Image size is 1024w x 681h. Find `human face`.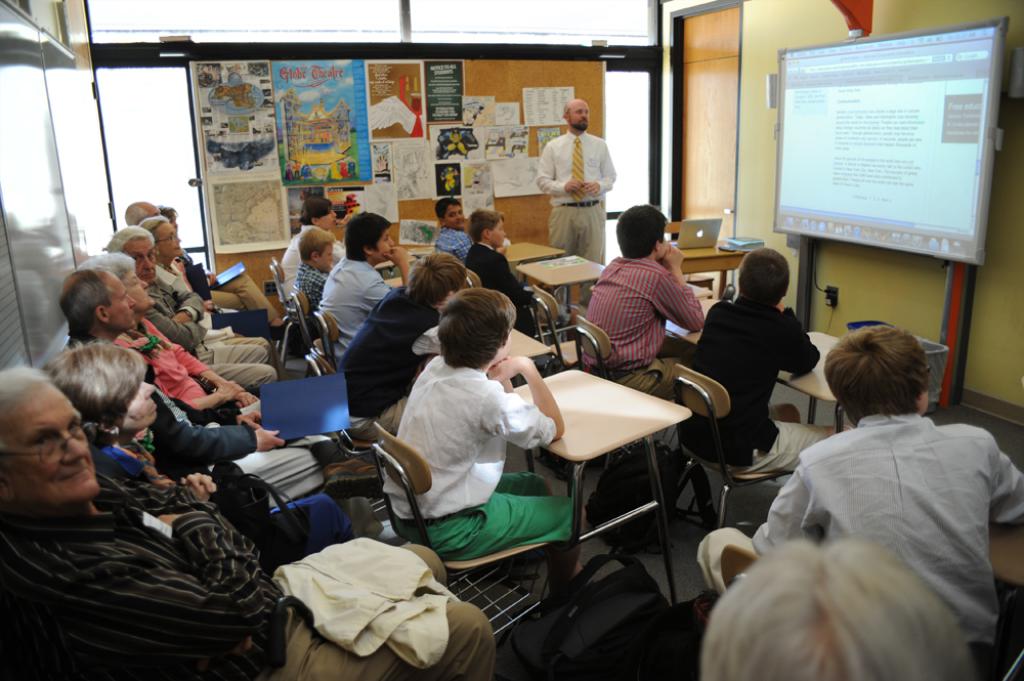
{"left": 373, "top": 224, "right": 399, "bottom": 263}.
